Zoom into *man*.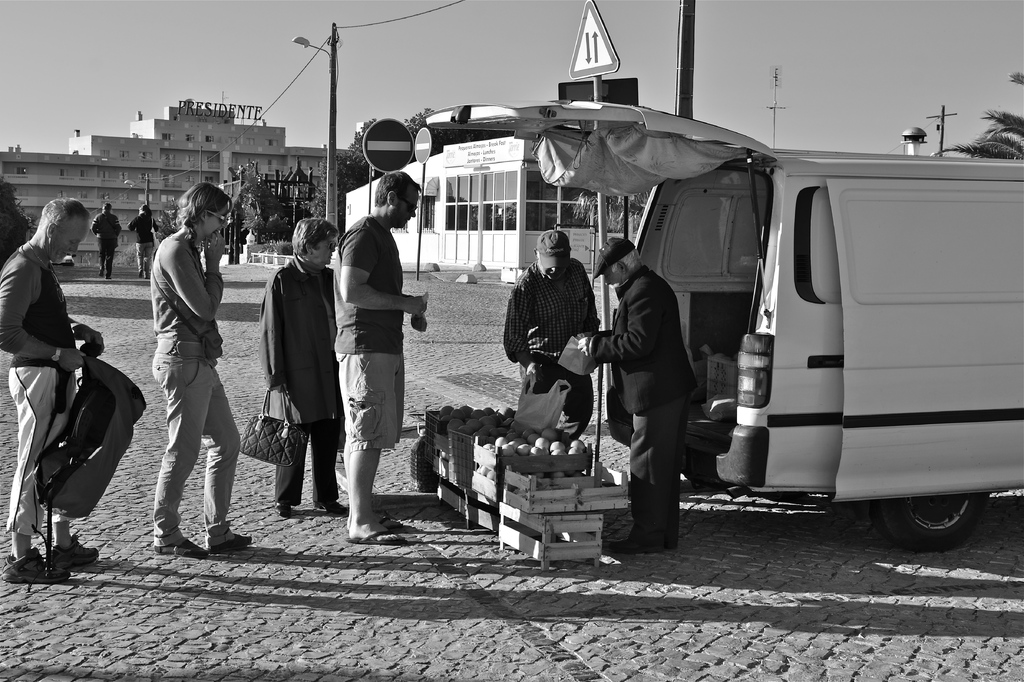
Zoom target: (505, 231, 599, 439).
